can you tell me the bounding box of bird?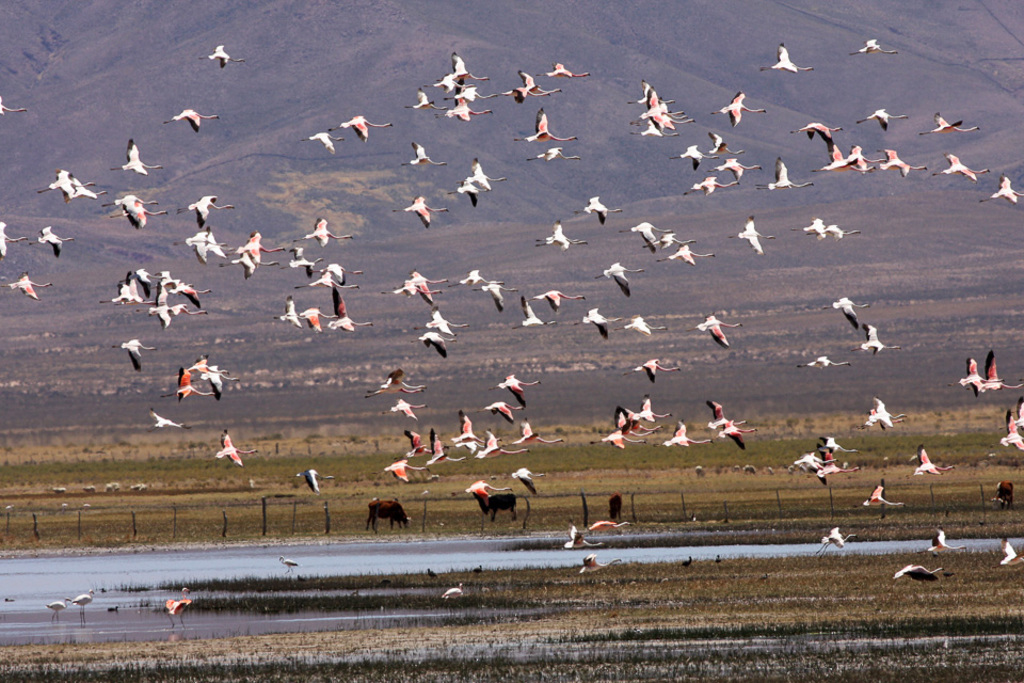
locate(590, 428, 641, 448).
